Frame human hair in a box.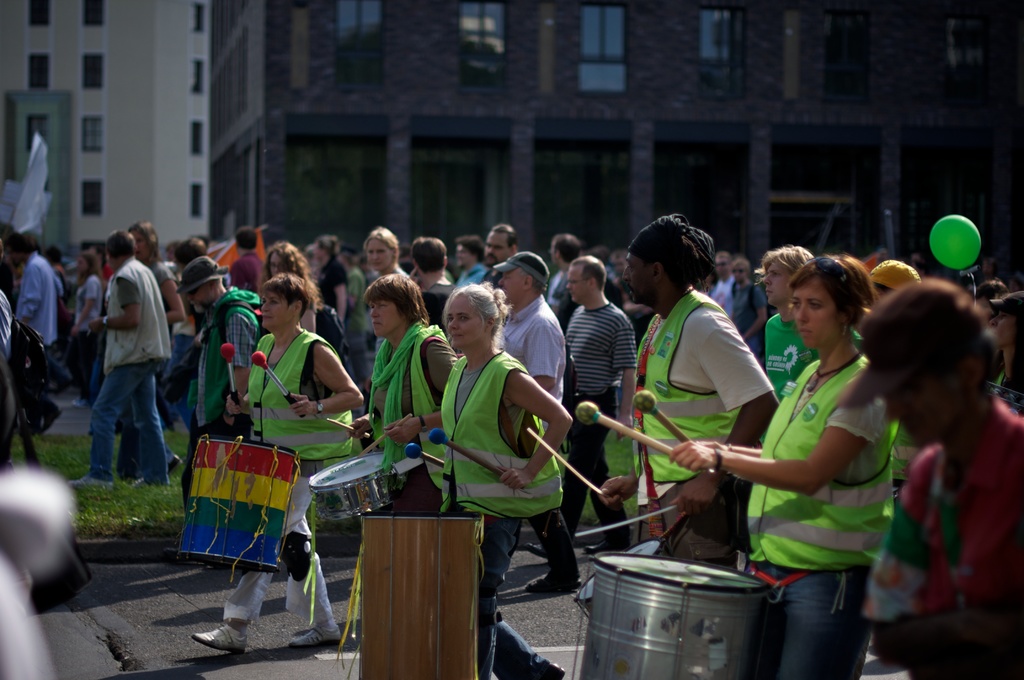
444/281/502/327.
